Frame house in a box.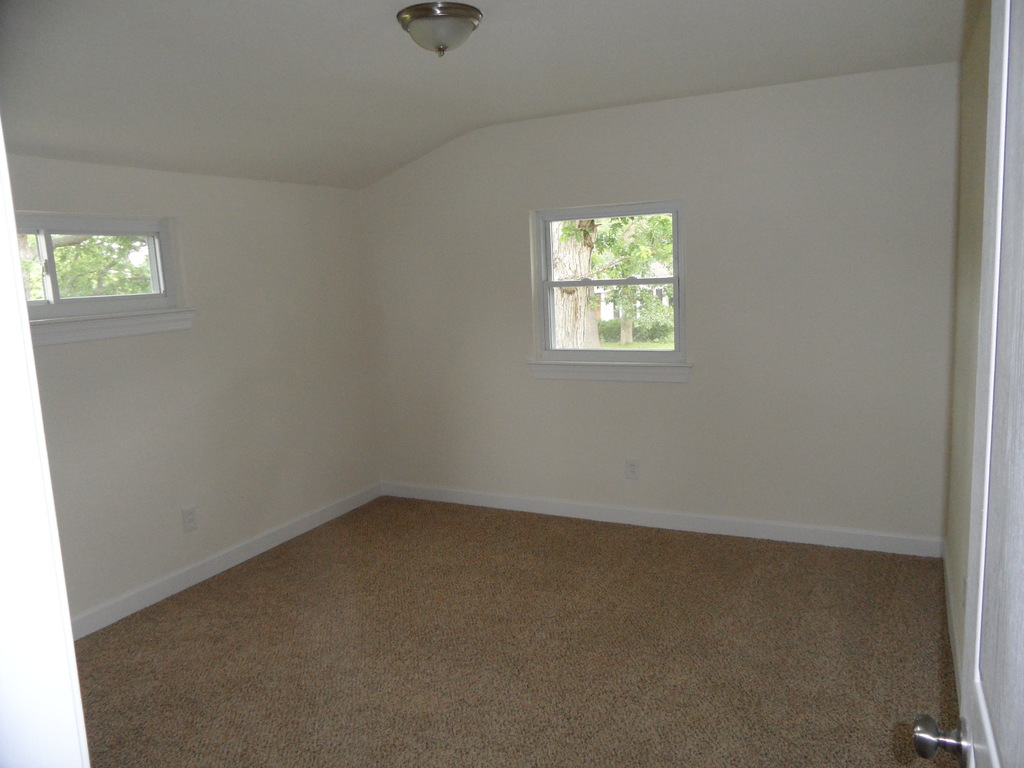
locate(0, 0, 1023, 767).
